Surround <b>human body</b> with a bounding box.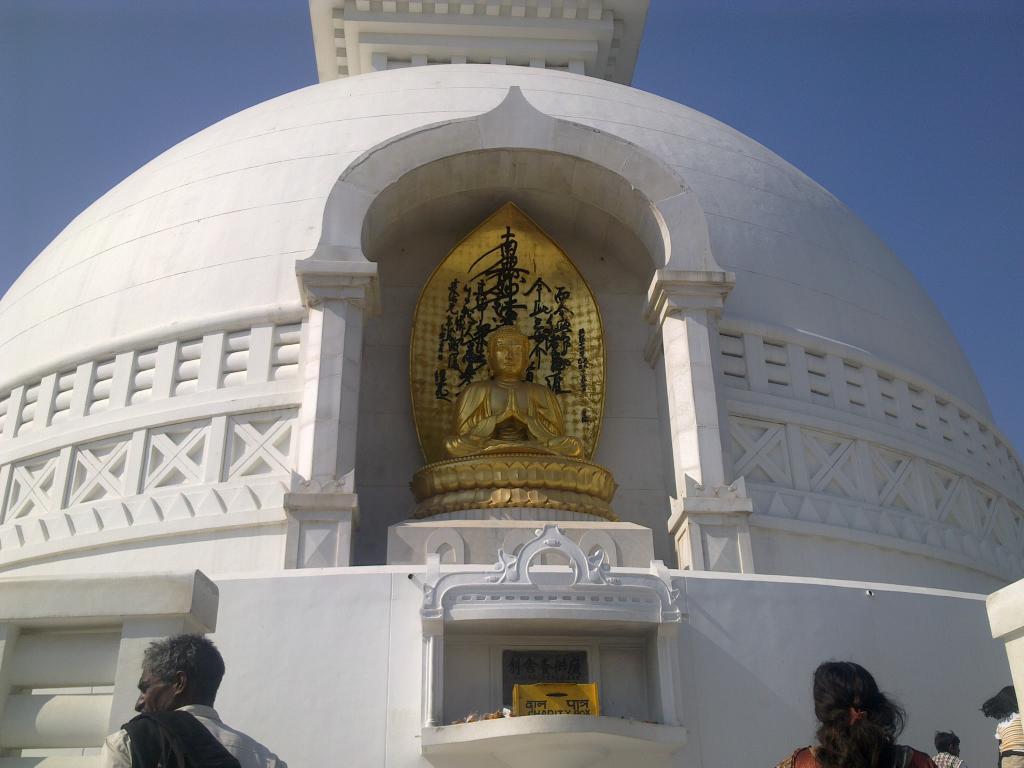
94, 704, 286, 767.
